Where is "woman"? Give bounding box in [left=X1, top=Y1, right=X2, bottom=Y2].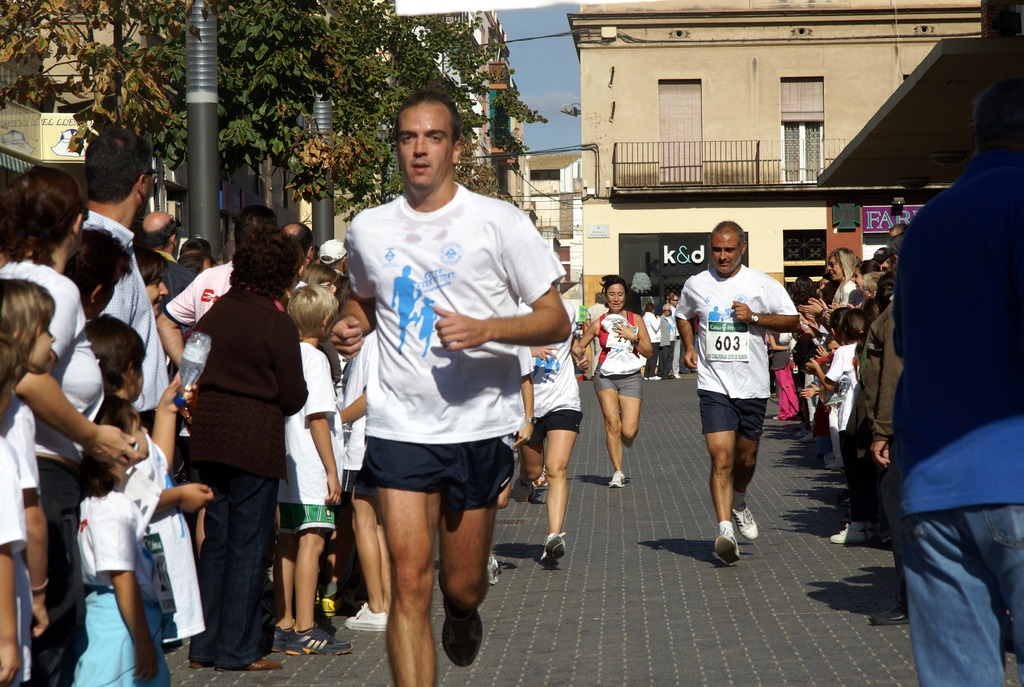
[left=0, top=162, right=145, bottom=686].
